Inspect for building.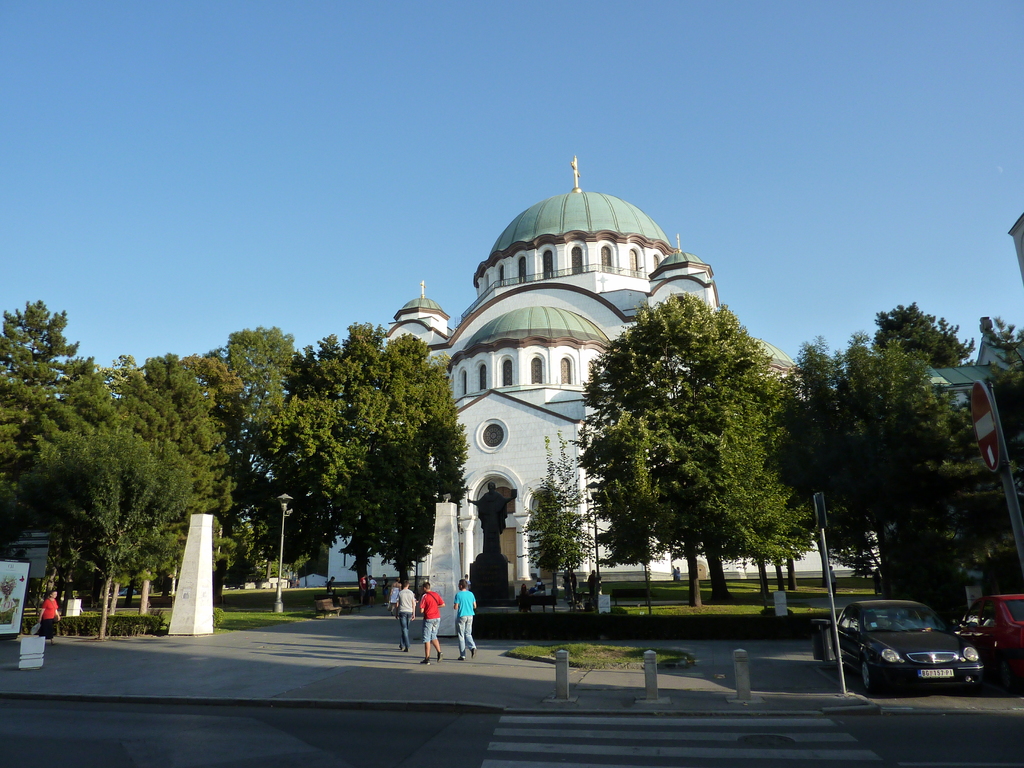
Inspection: region(323, 154, 808, 604).
